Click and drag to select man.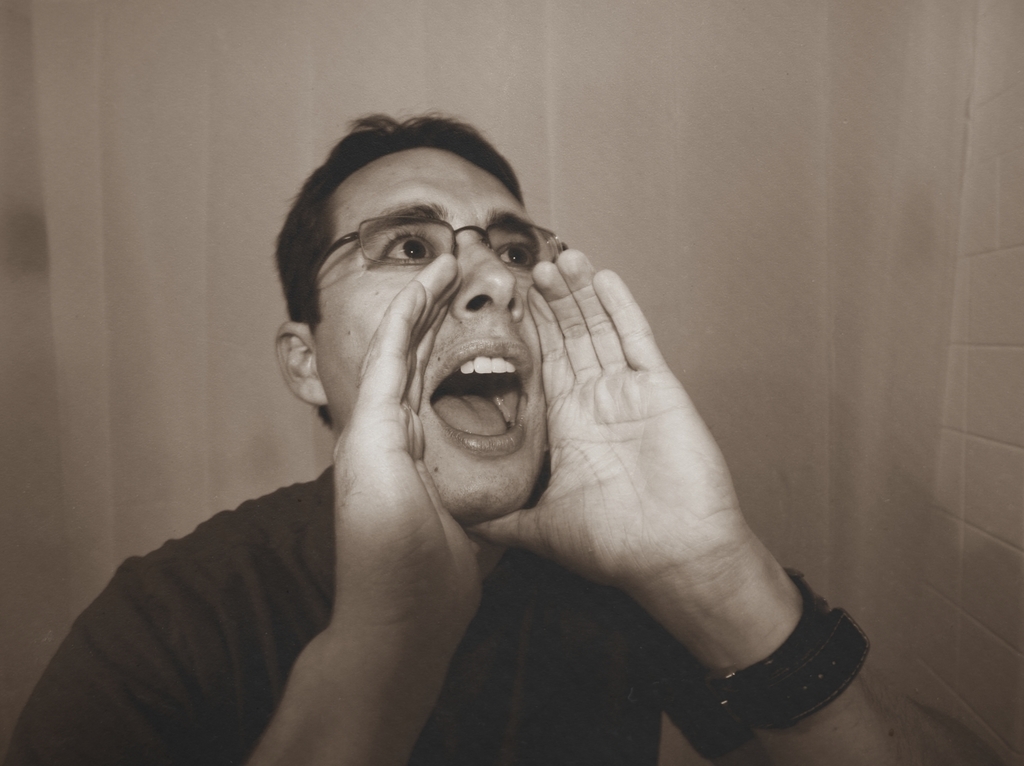
Selection: 95/94/903/765.
